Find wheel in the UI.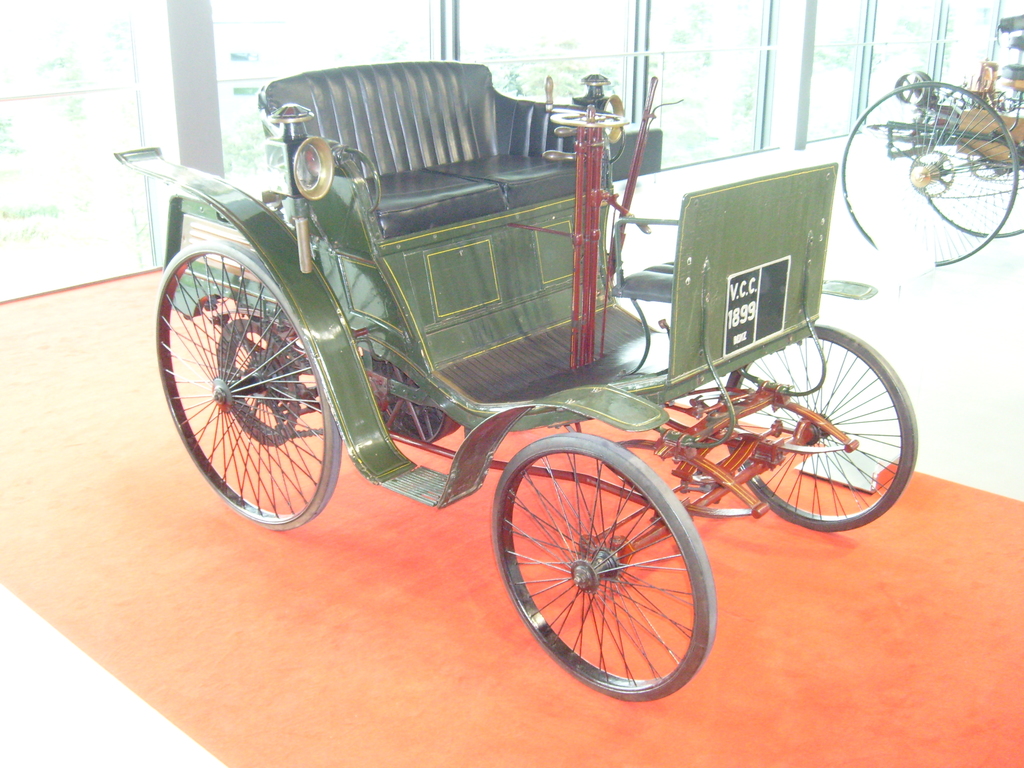
UI element at (left=489, top=433, right=715, bottom=703).
